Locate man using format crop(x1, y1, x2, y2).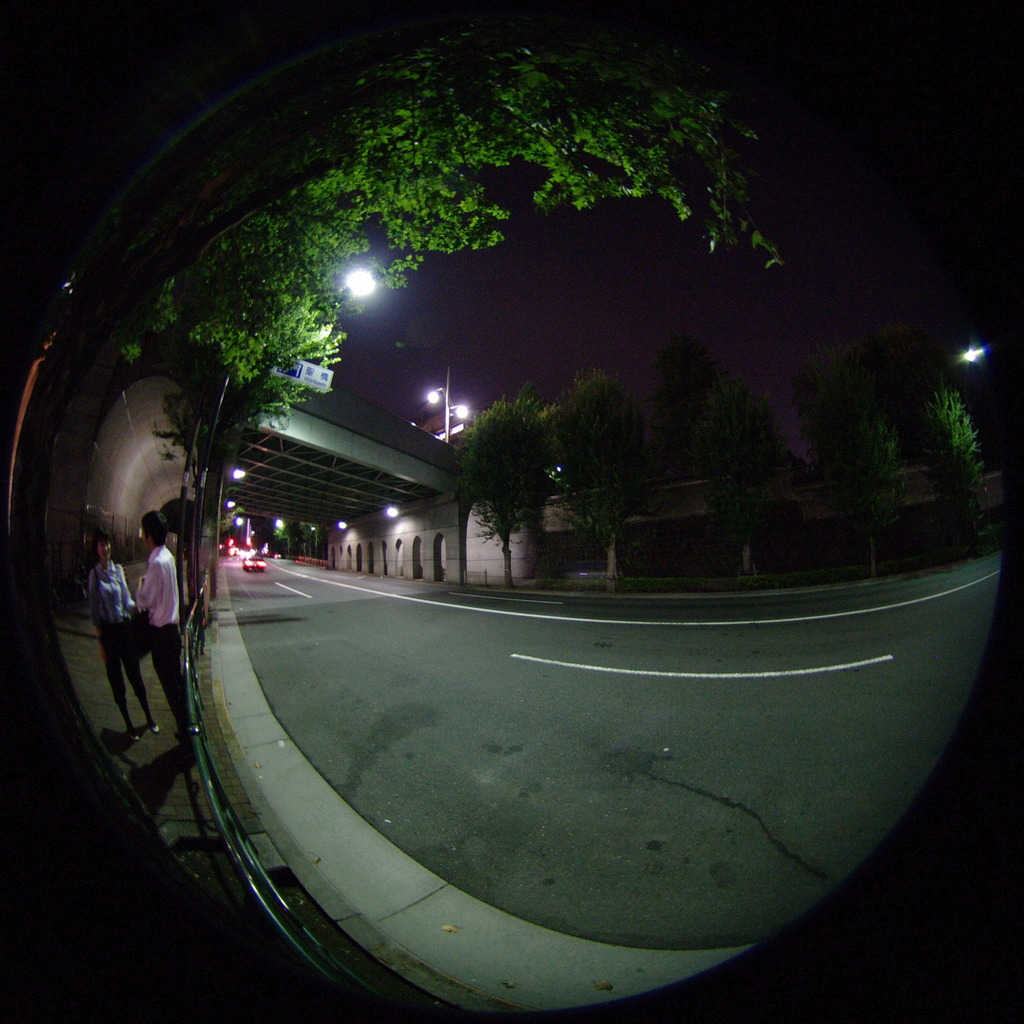
crop(139, 511, 193, 735).
